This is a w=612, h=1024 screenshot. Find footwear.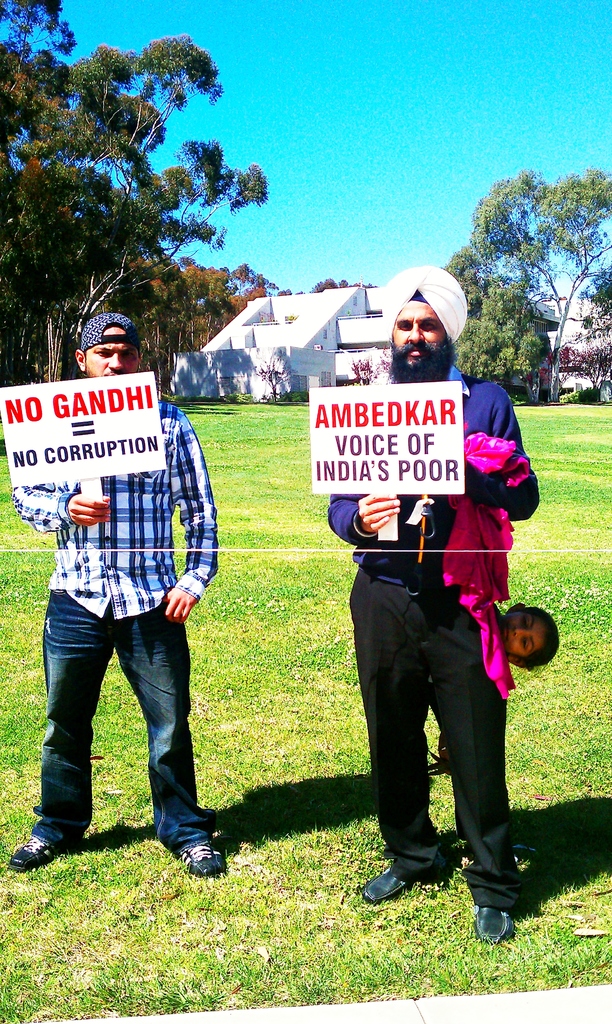
Bounding box: select_region(357, 867, 418, 912).
